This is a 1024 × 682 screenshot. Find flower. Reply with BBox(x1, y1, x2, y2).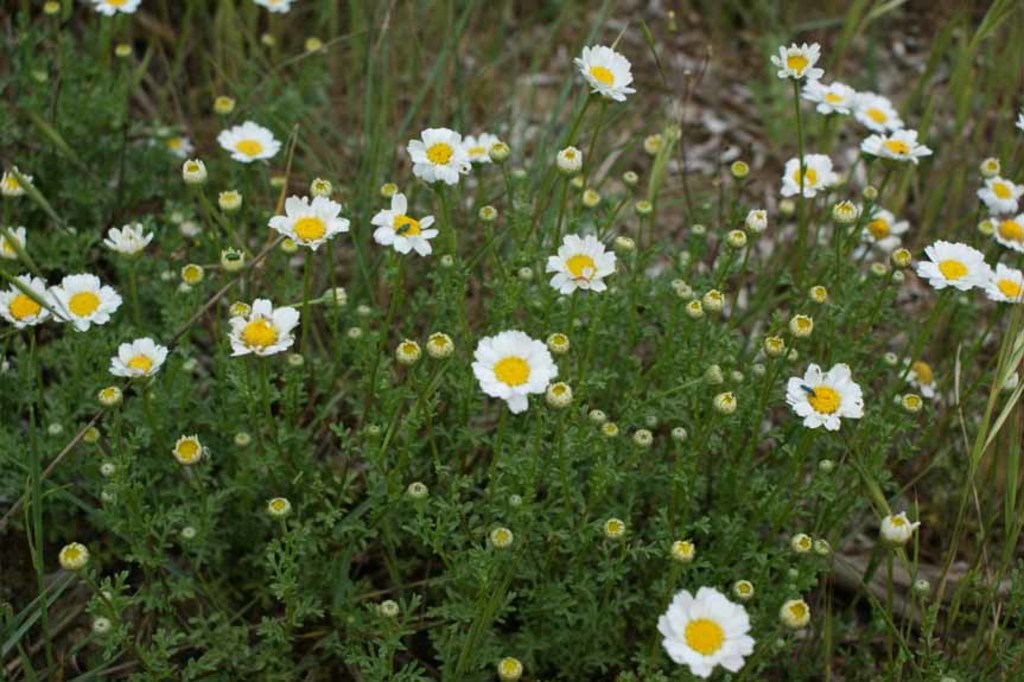
BBox(322, 281, 348, 310).
